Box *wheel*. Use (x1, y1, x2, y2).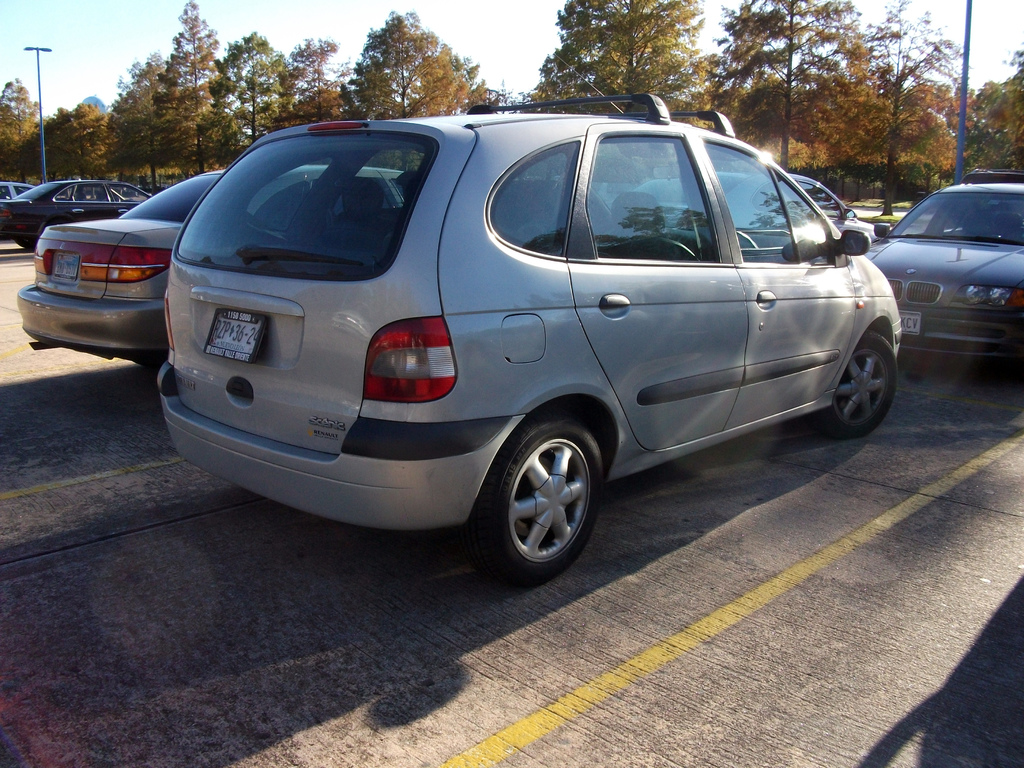
(805, 325, 900, 436).
